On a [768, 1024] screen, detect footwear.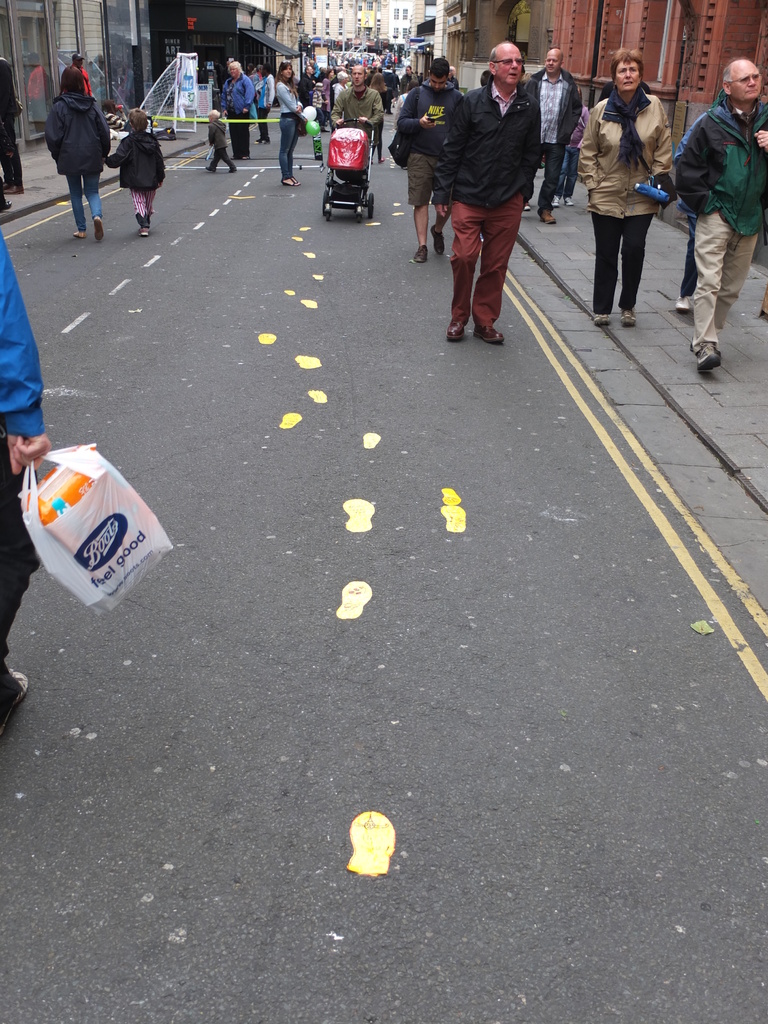
[left=428, top=220, right=449, bottom=257].
